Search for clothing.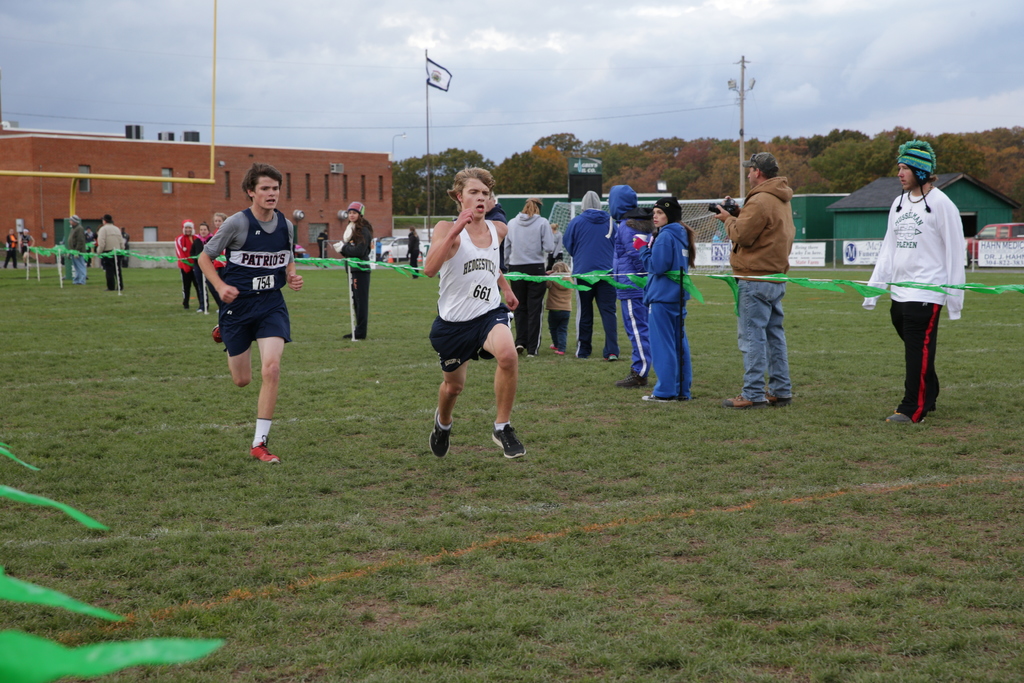
Found at 211,223,223,272.
